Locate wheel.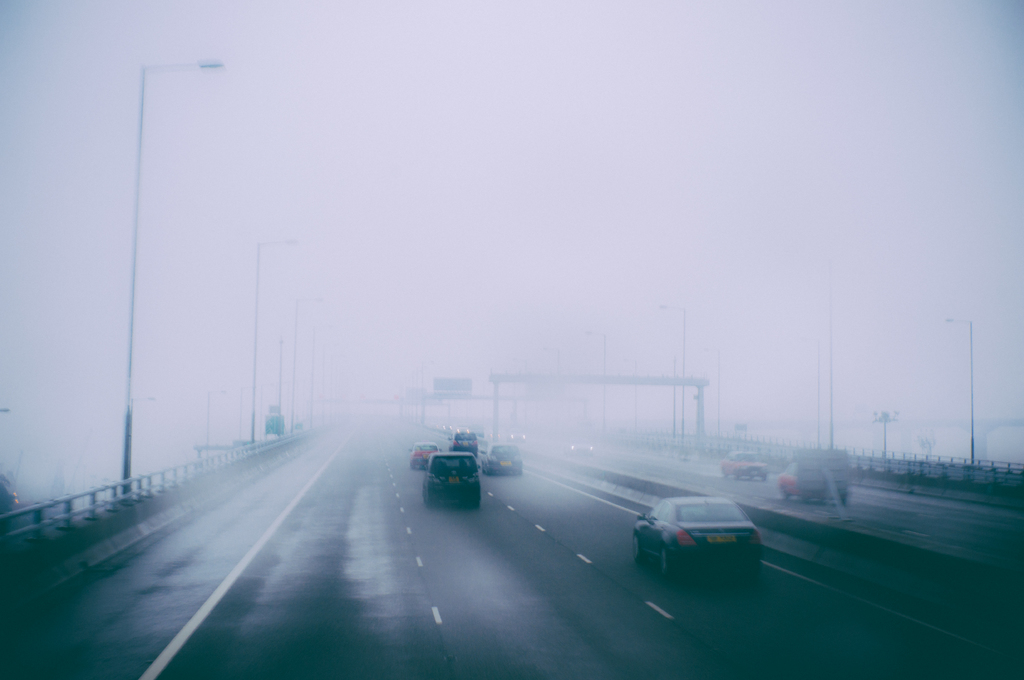
Bounding box: l=633, t=535, r=644, b=565.
